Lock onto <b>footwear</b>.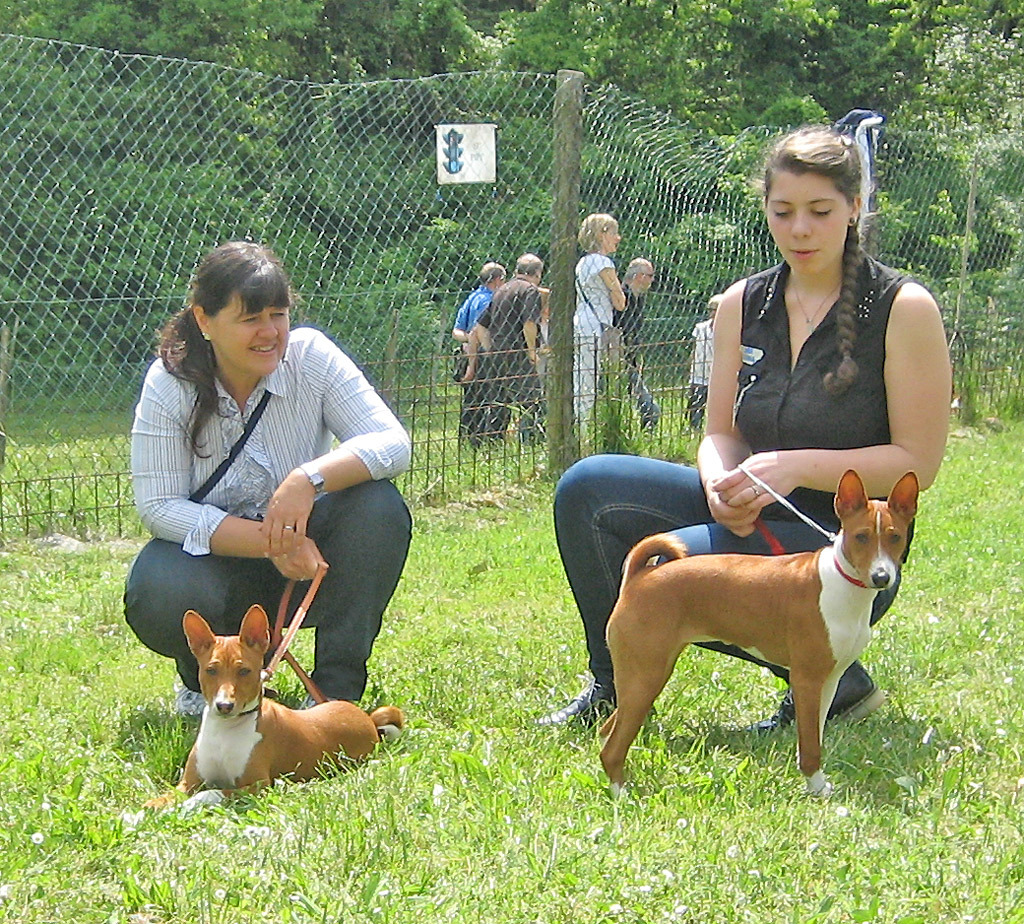
Locked: [166,670,206,715].
